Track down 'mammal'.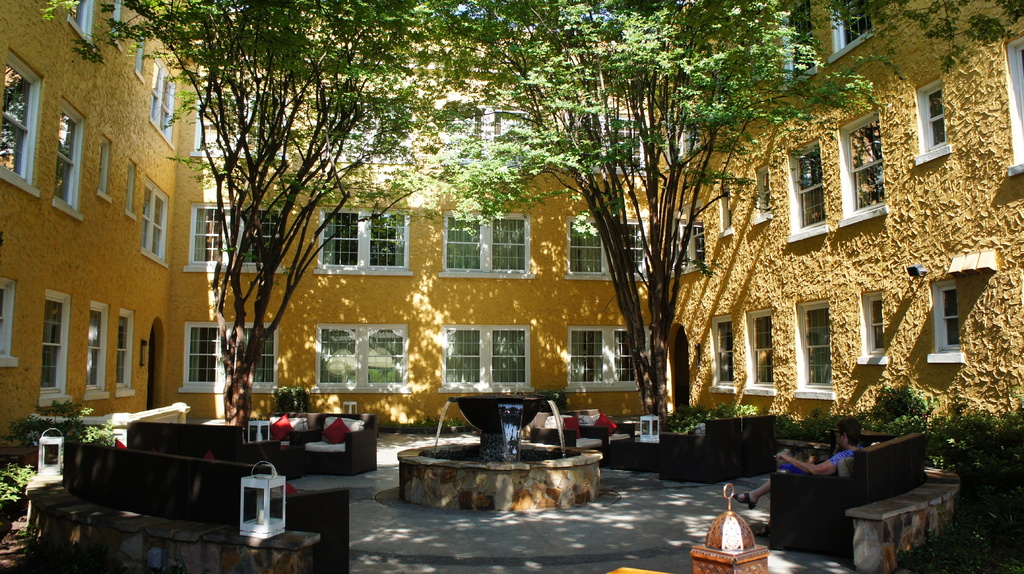
Tracked to 728:420:858:513.
